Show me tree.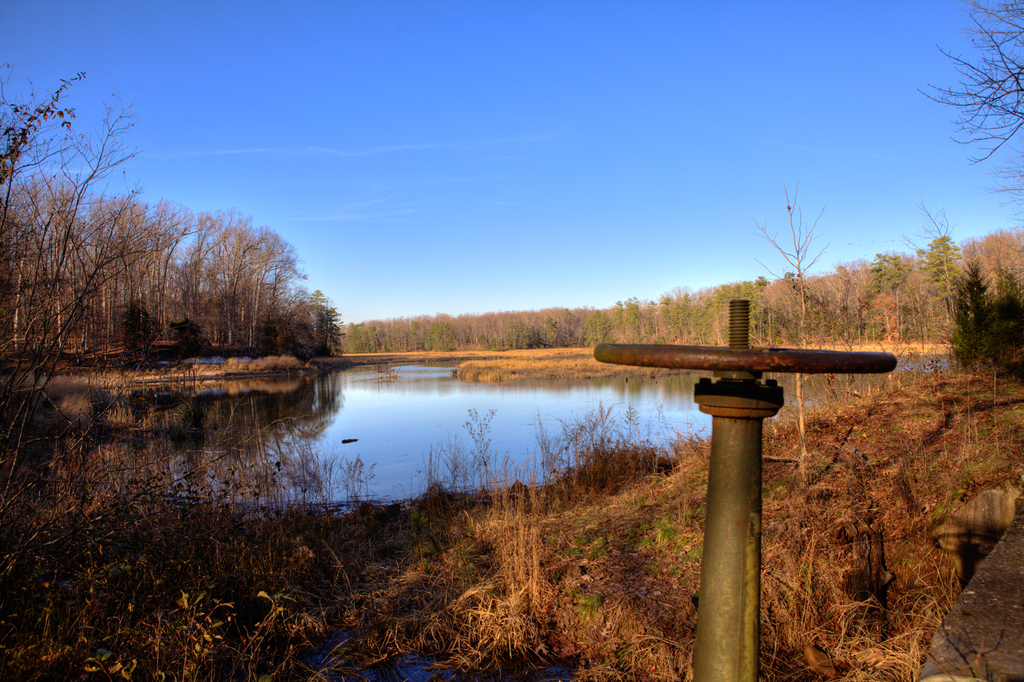
tree is here: [left=533, top=307, right=552, bottom=346].
